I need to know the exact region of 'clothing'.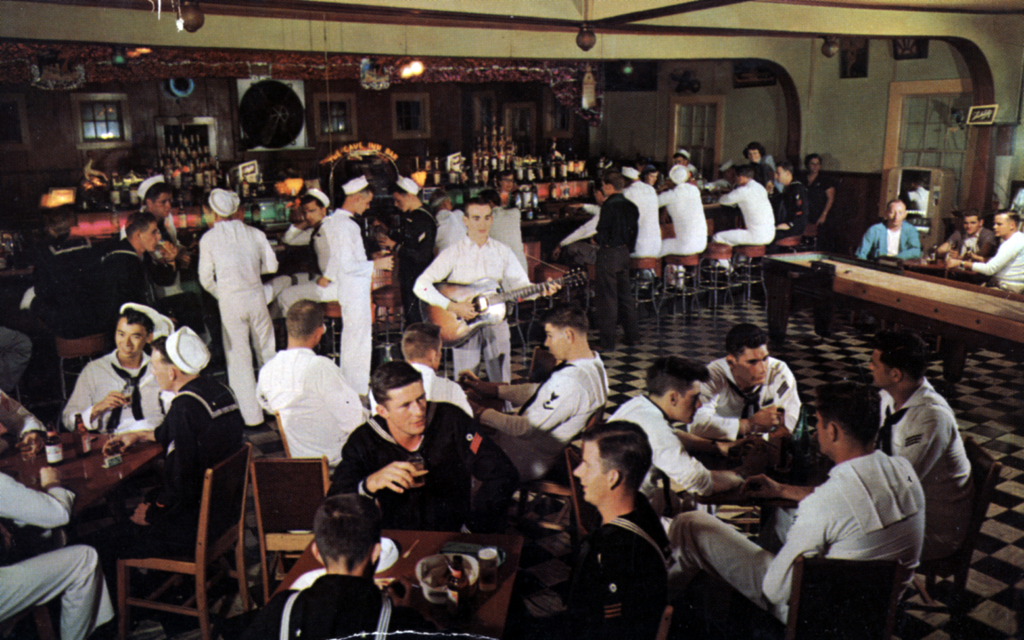
Region: {"x1": 417, "y1": 362, "x2": 477, "y2": 417}.
